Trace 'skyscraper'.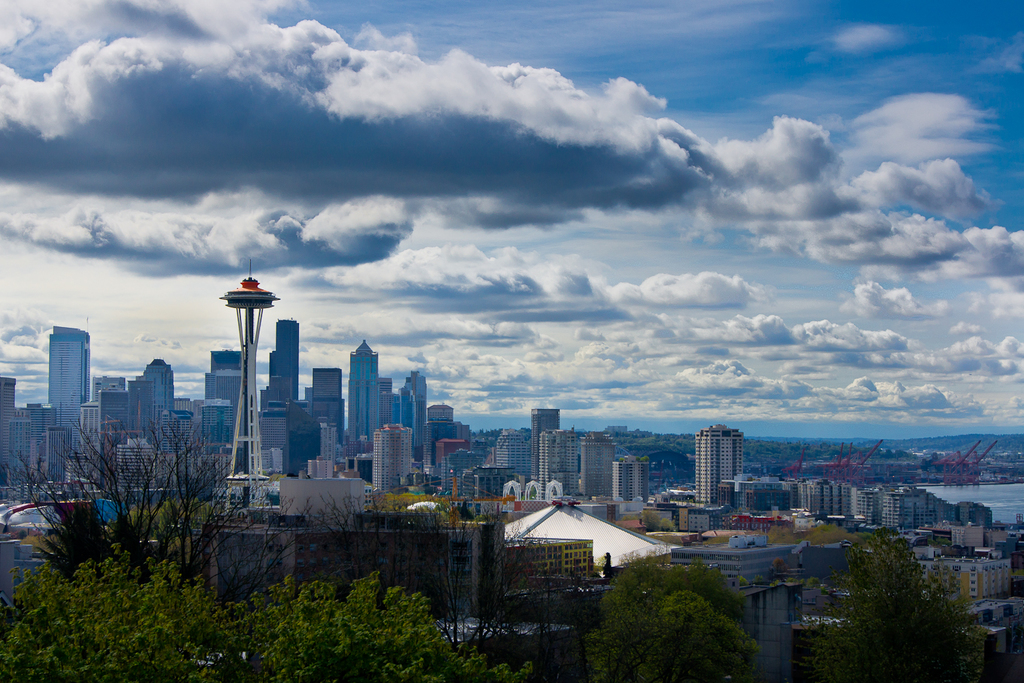
Traced to select_region(397, 367, 429, 466).
